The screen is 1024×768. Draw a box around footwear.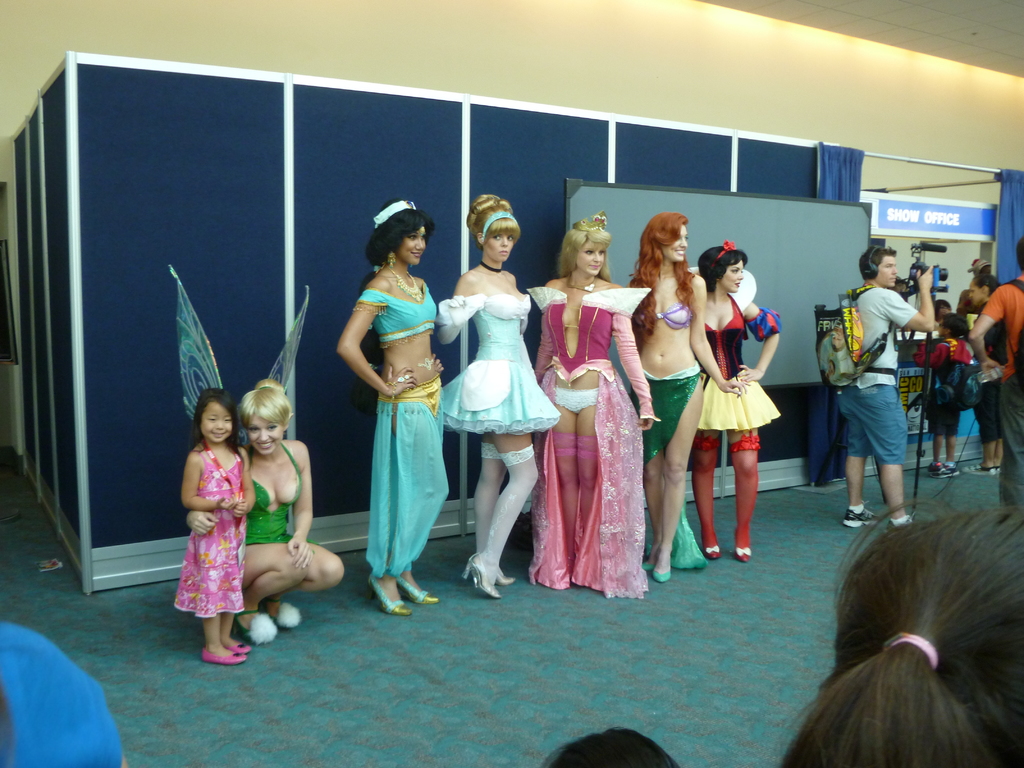
bbox=(933, 459, 960, 475).
